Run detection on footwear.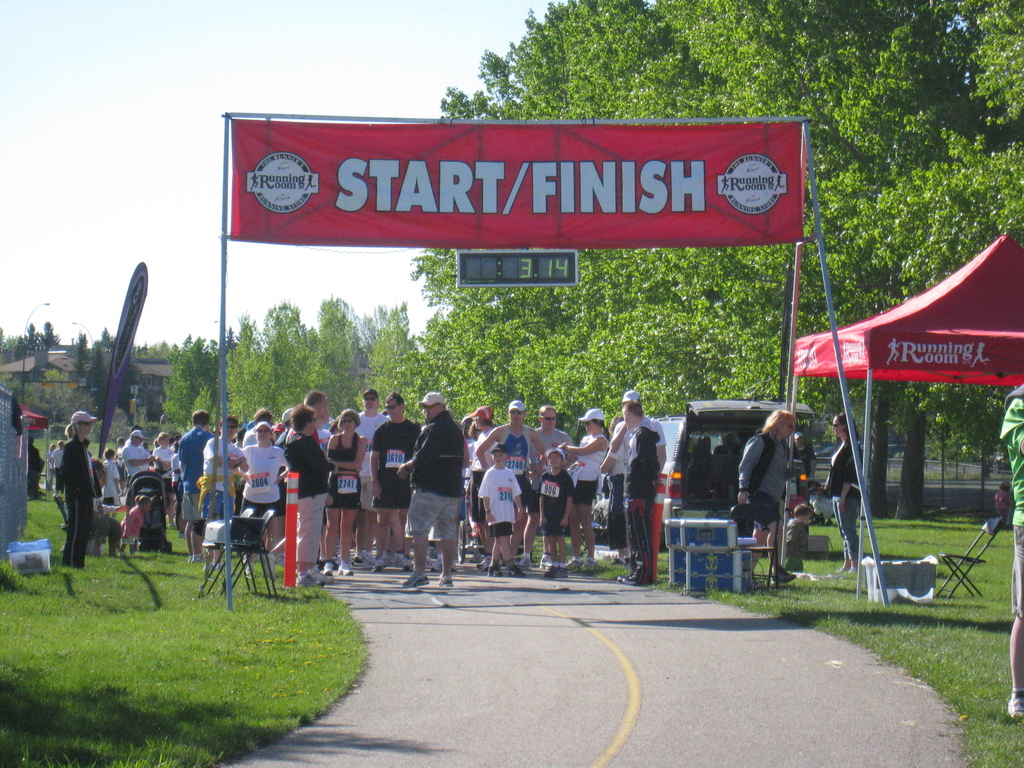
Result: locate(489, 565, 505, 580).
